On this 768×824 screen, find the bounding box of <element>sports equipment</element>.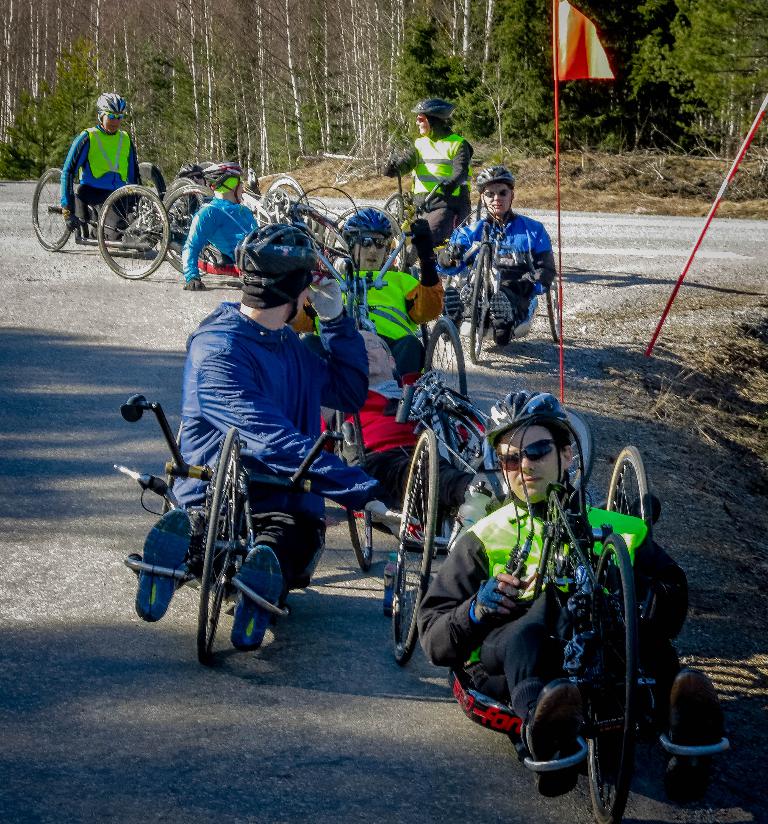
Bounding box: 236, 218, 347, 329.
